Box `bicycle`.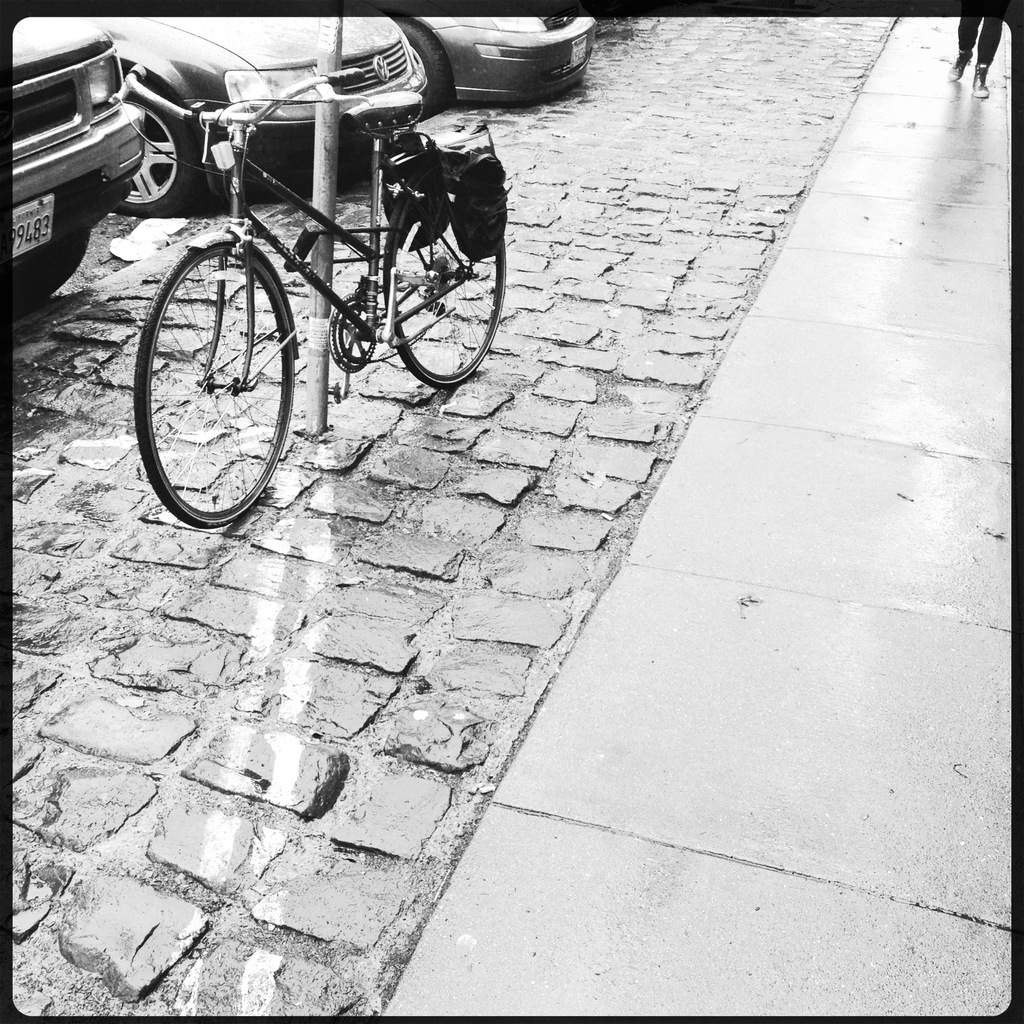
<box>117,47,502,529</box>.
